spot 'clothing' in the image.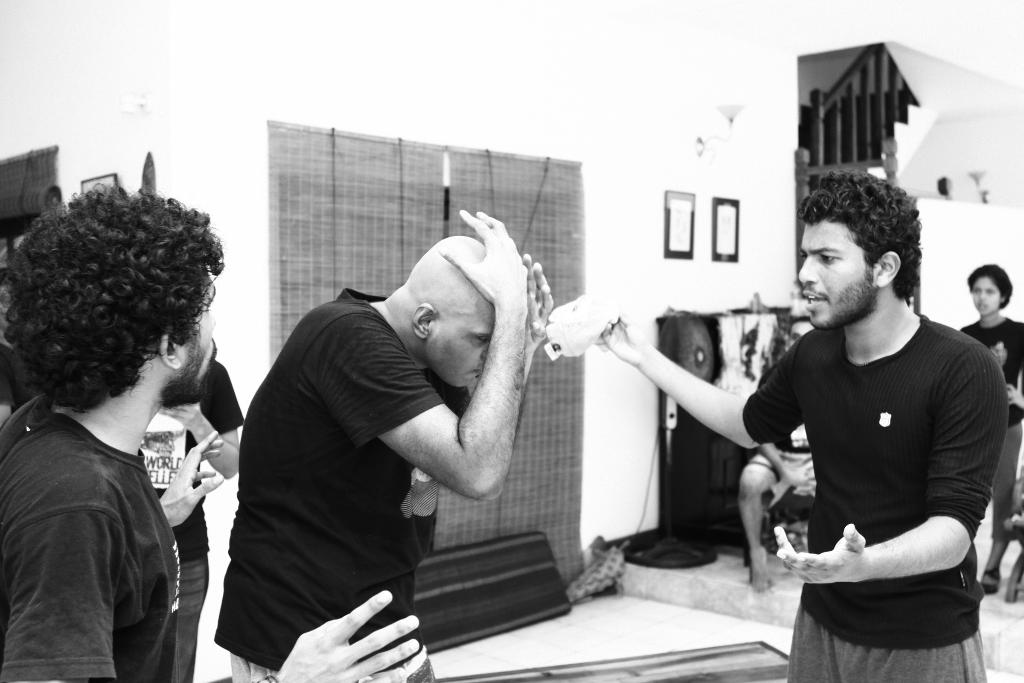
'clothing' found at box=[129, 356, 249, 667].
